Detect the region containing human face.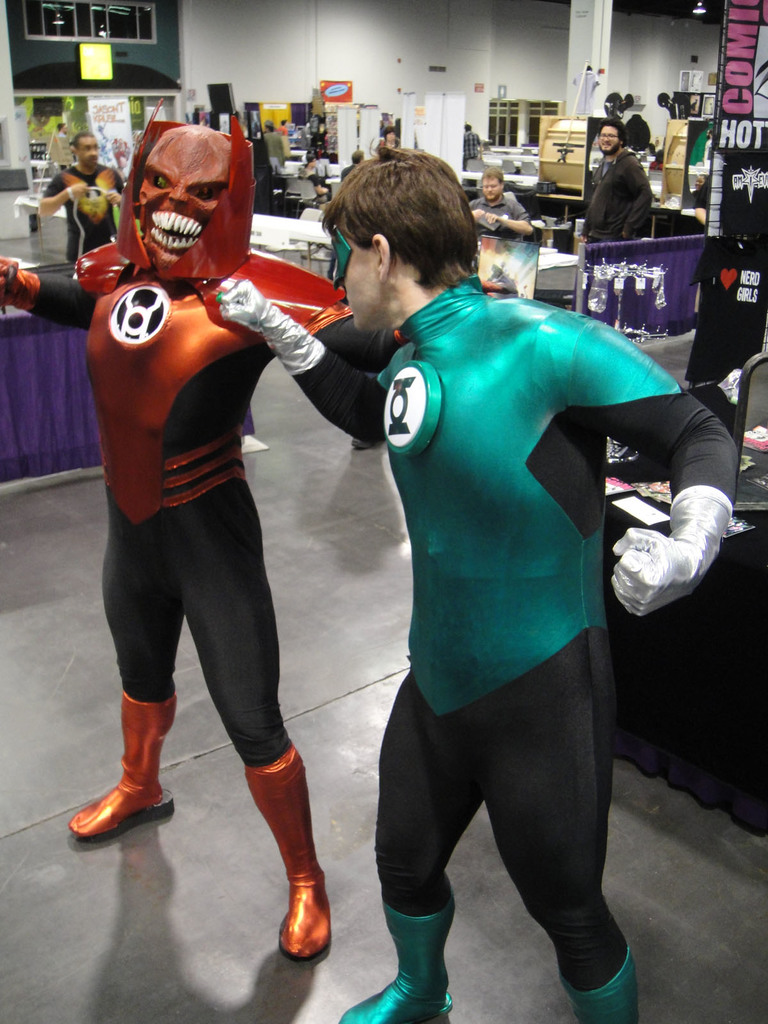
x1=77 y1=140 x2=96 y2=164.
